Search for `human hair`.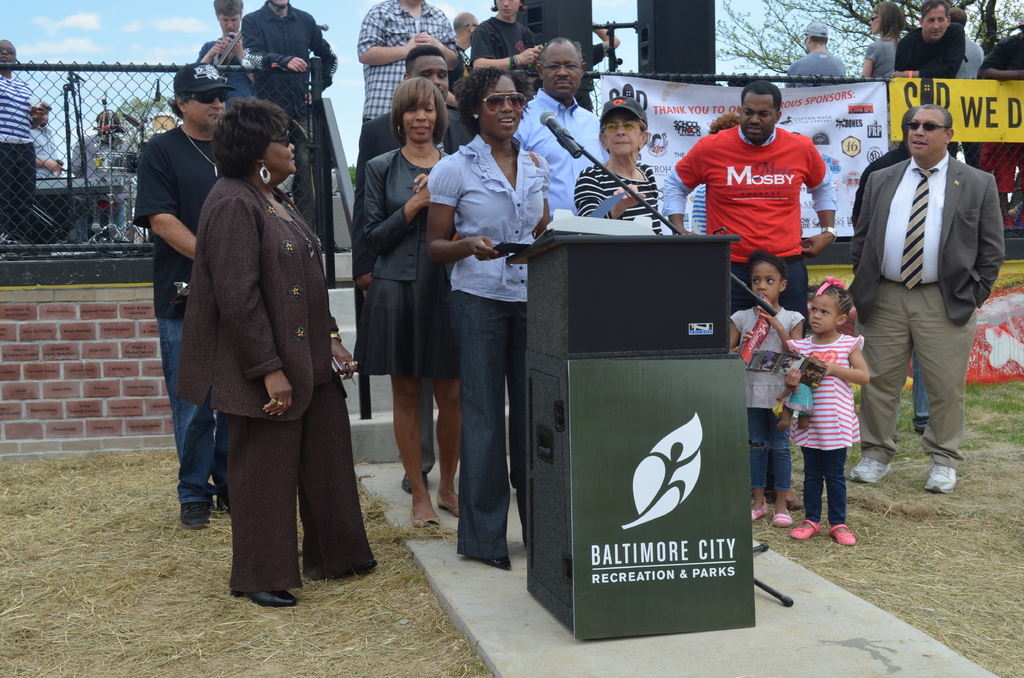
Found at [94,109,119,125].
